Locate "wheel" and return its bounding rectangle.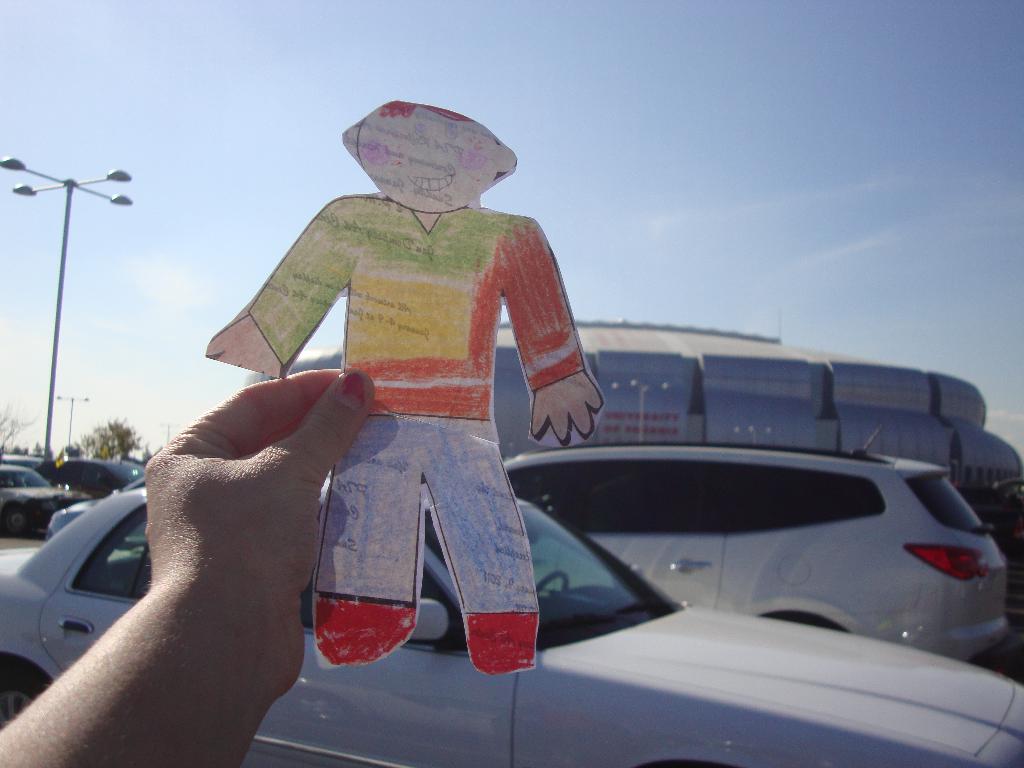
locate(1, 501, 30, 537).
